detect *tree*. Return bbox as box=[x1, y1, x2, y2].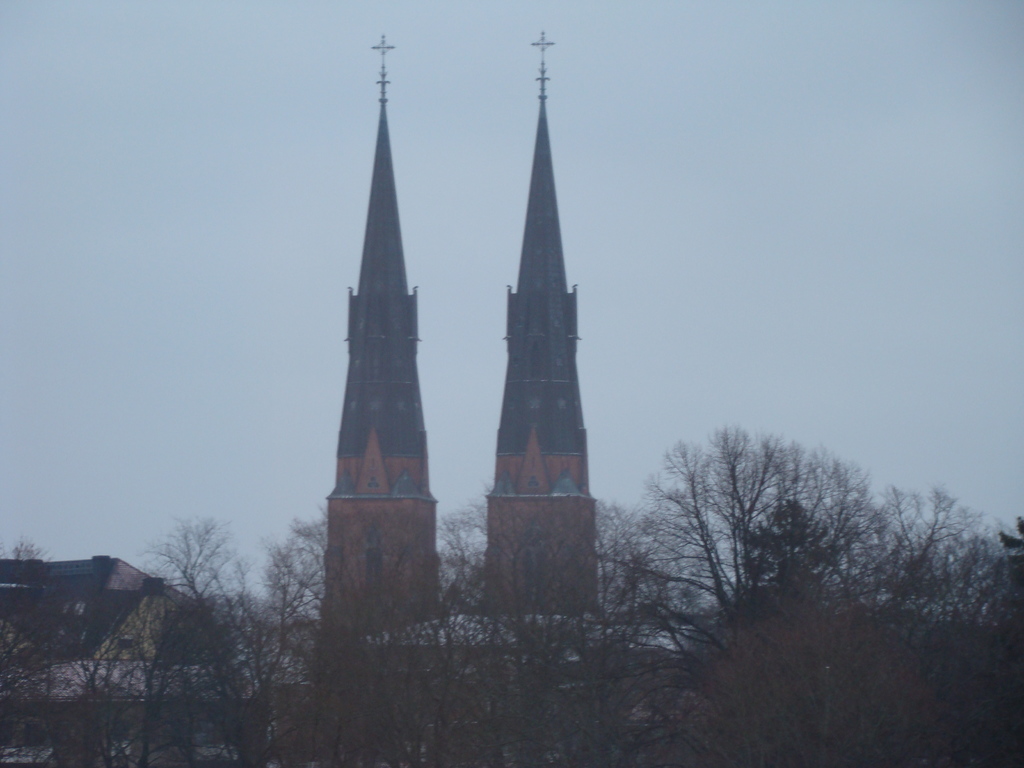
box=[588, 406, 1023, 767].
